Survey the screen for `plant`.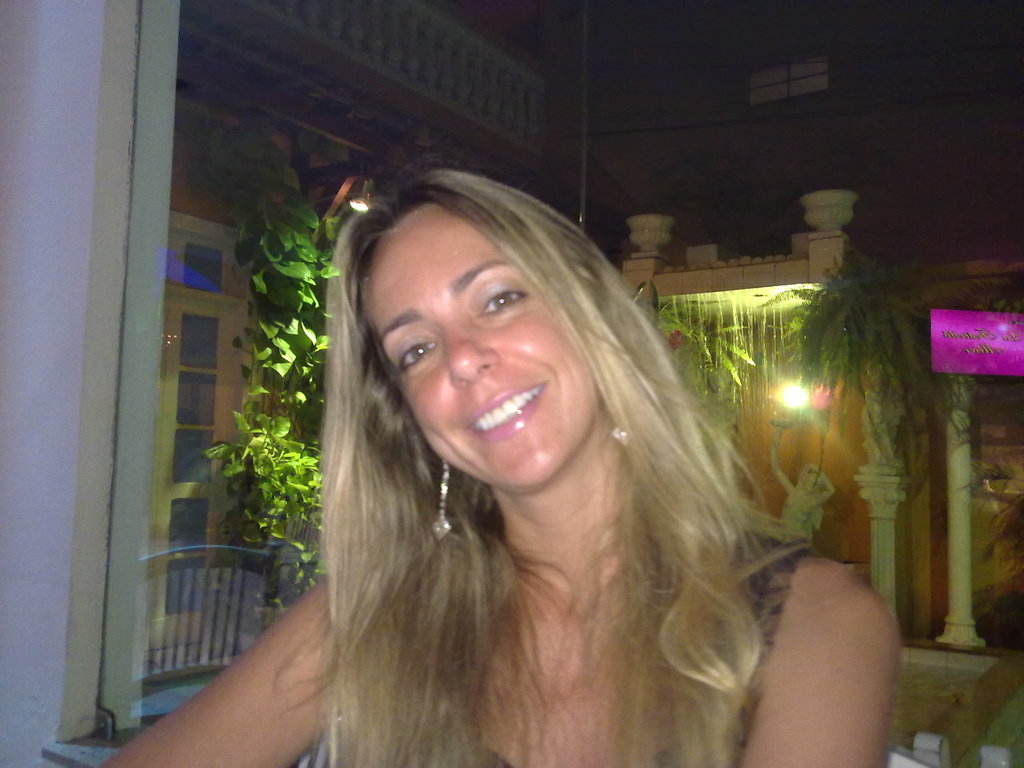
Survey found: select_region(650, 288, 752, 413).
